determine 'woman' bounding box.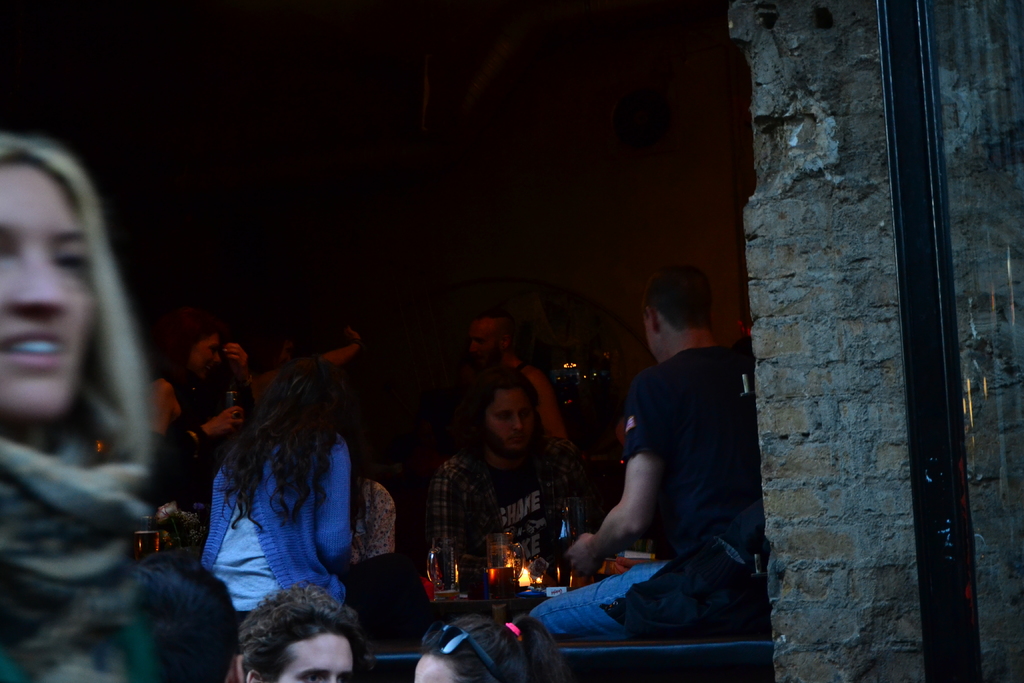
Determined: left=428, top=374, right=598, bottom=620.
